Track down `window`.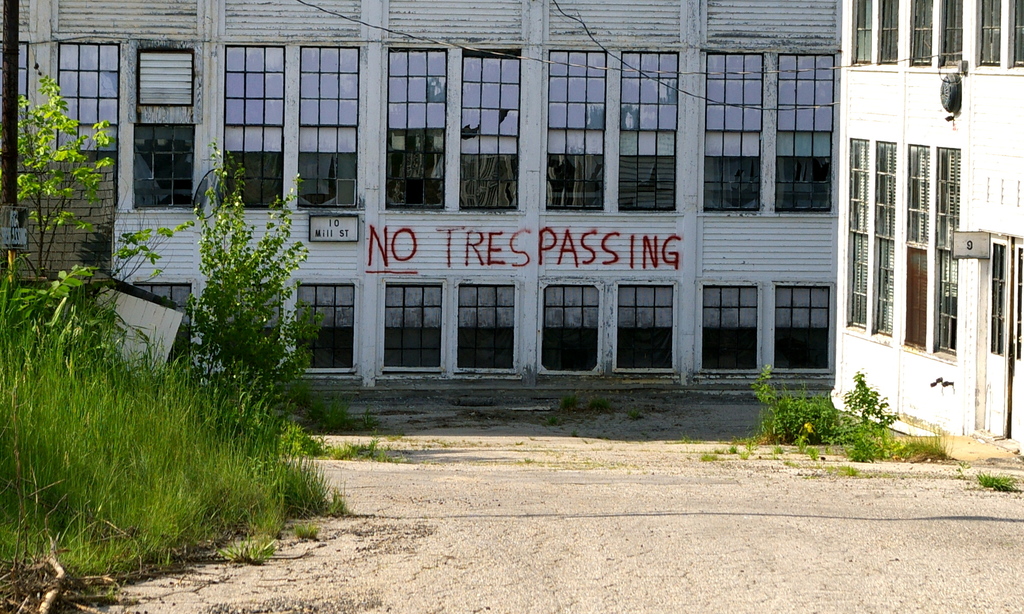
Tracked to bbox=(879, 138, 895, 335).
